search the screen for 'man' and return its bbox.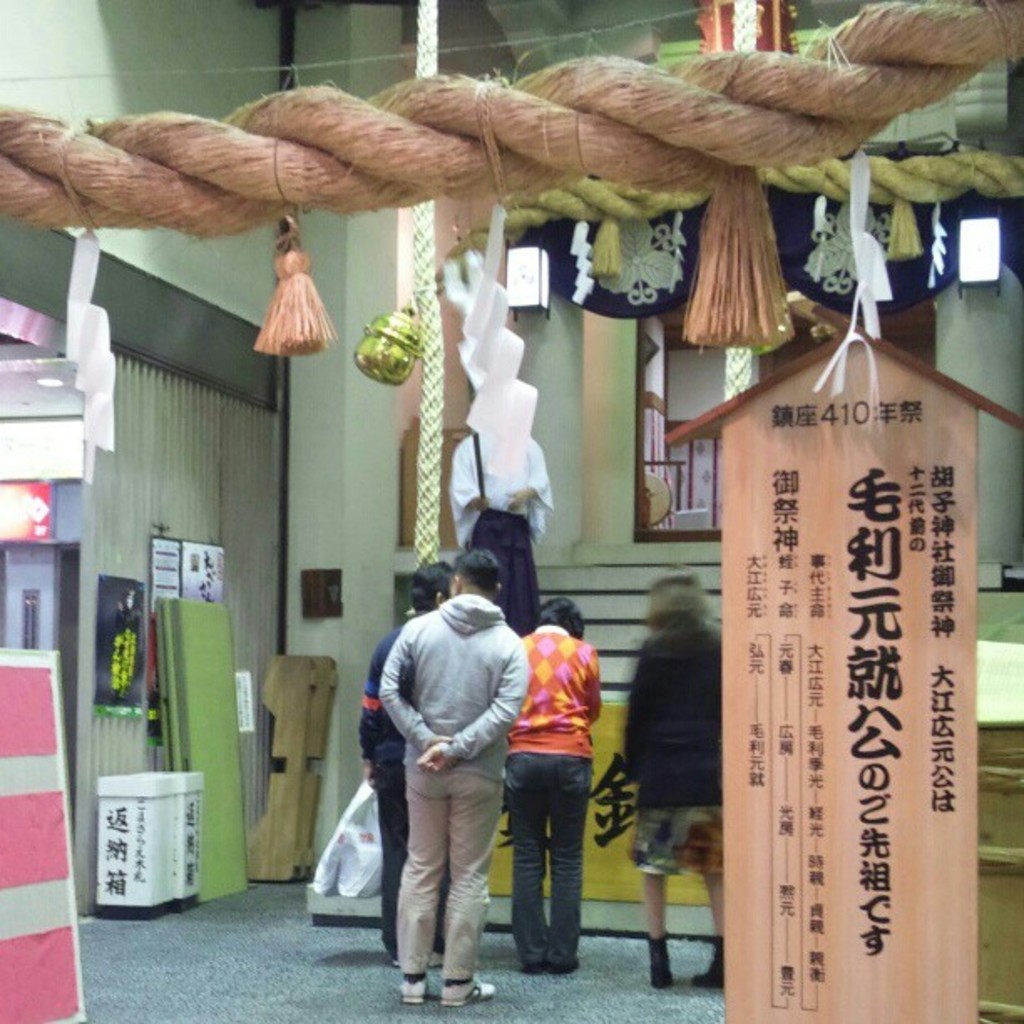
Found: box=[360, 561, 552, 997].
